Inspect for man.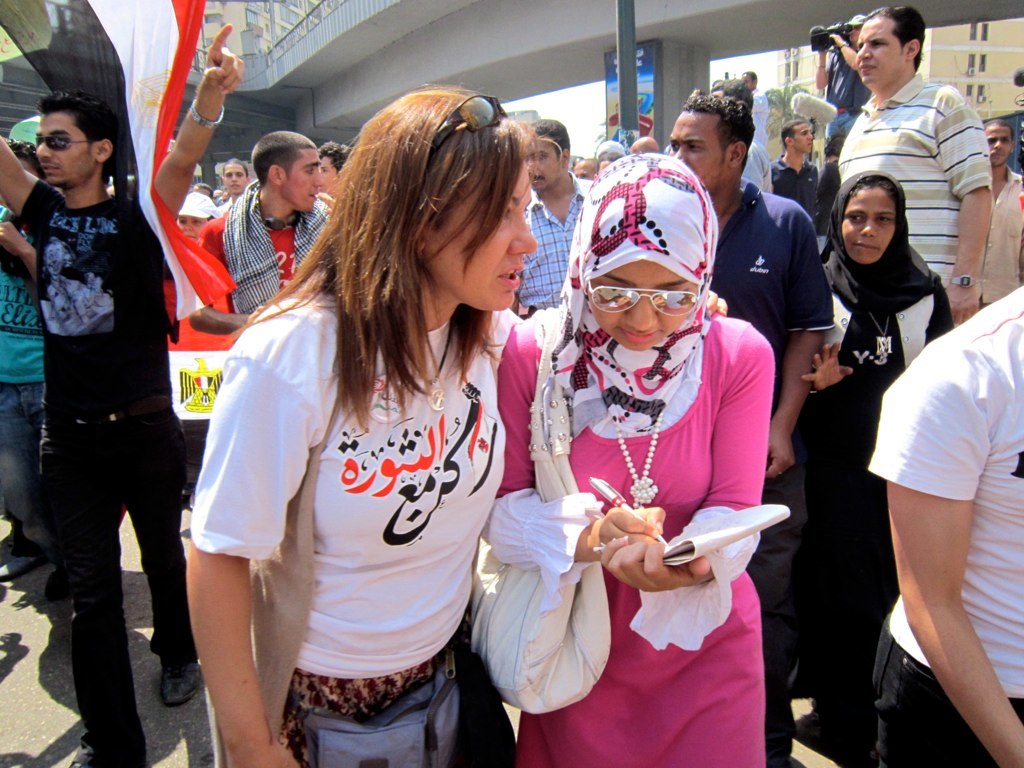
Inspection: x1=0 y1=17 x2=243 y2=767.
